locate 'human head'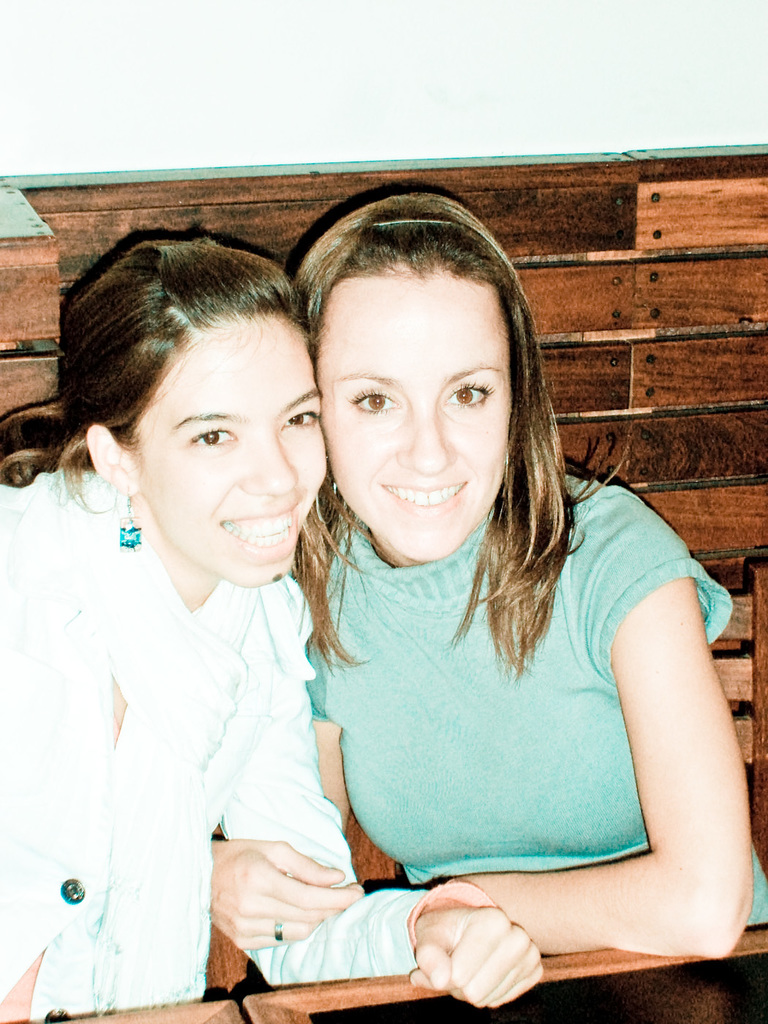
<box>59,249,329,586</box>
